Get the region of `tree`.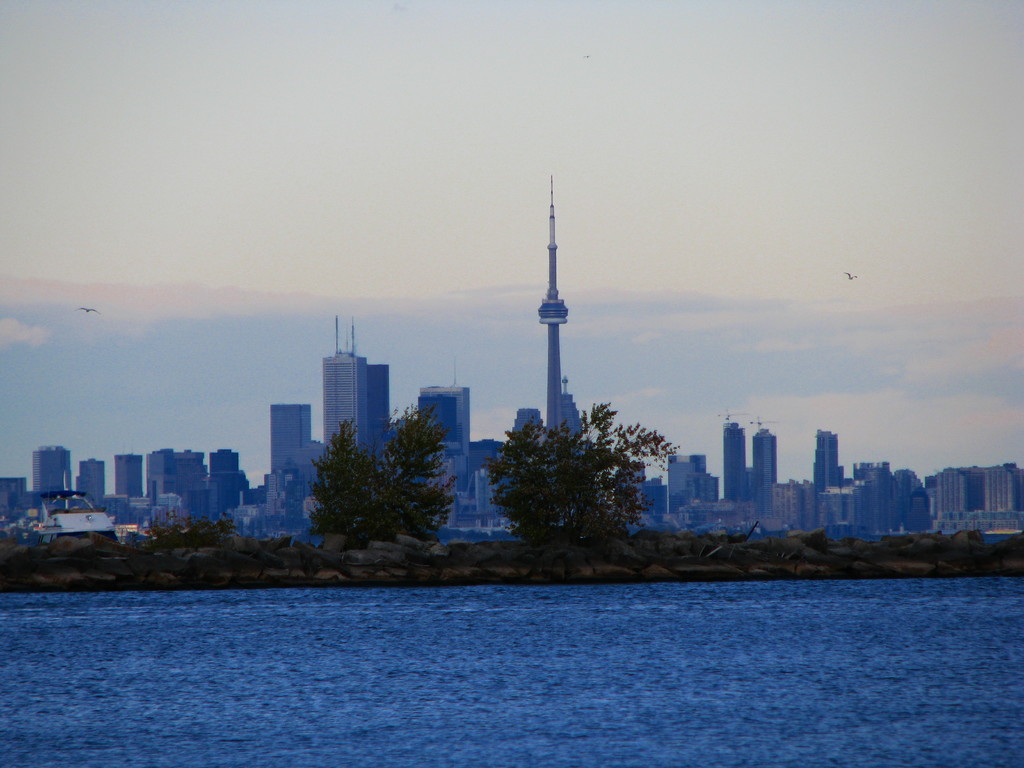
select_region(303, 401, 447, 576).
